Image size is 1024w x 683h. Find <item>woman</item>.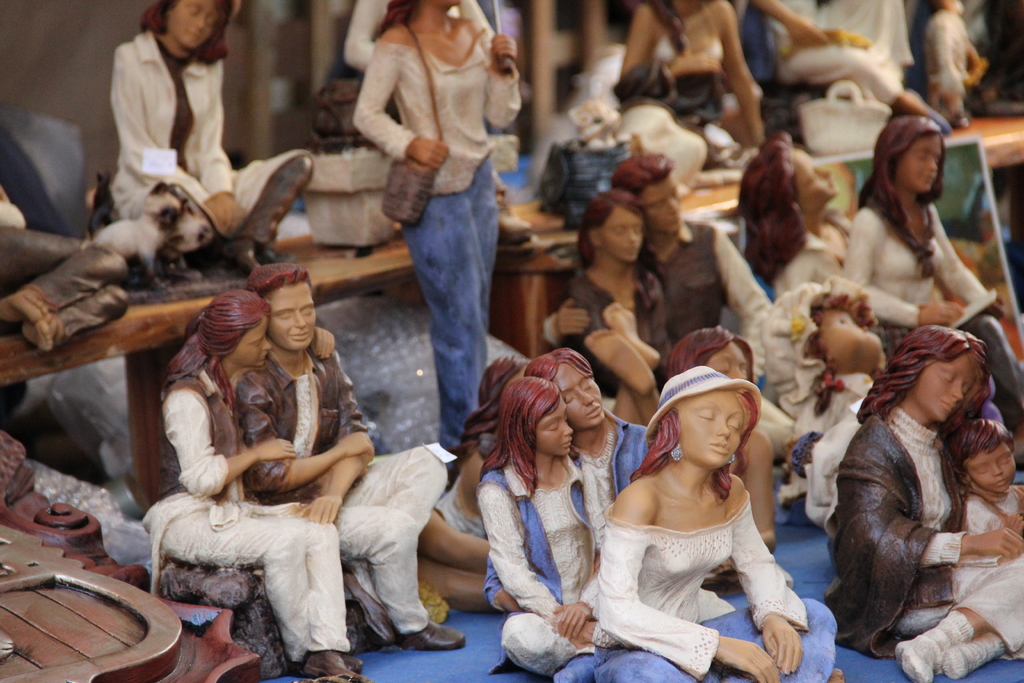
660 325 782 559.
